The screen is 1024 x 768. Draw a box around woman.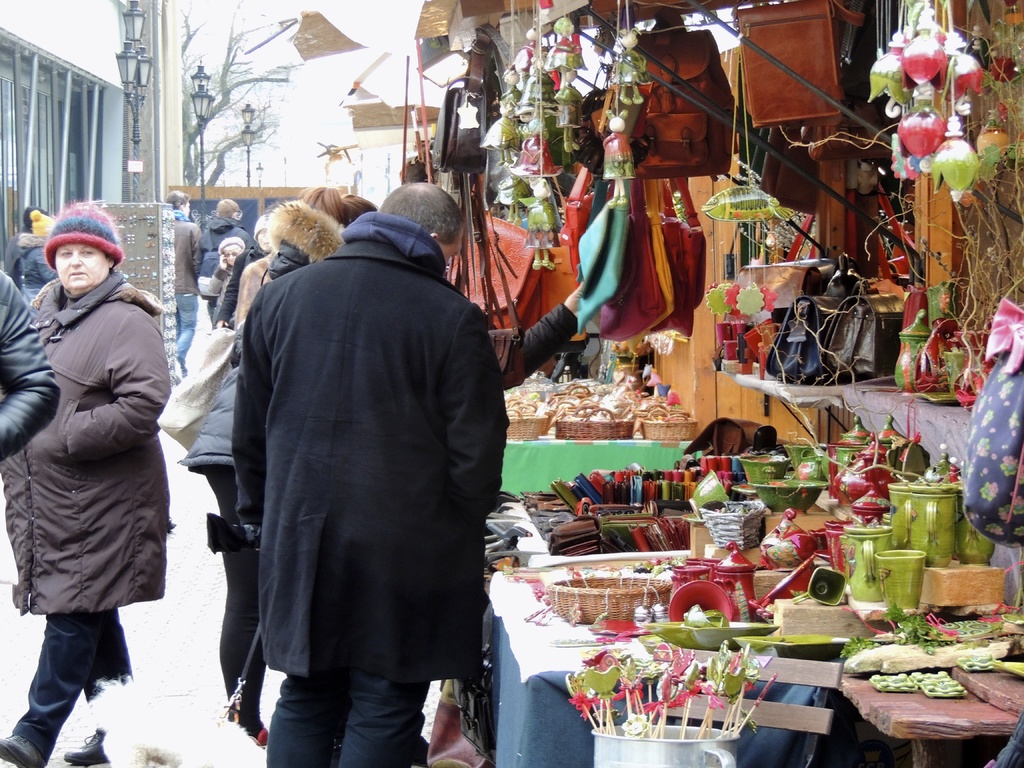
5:193:187:754.
